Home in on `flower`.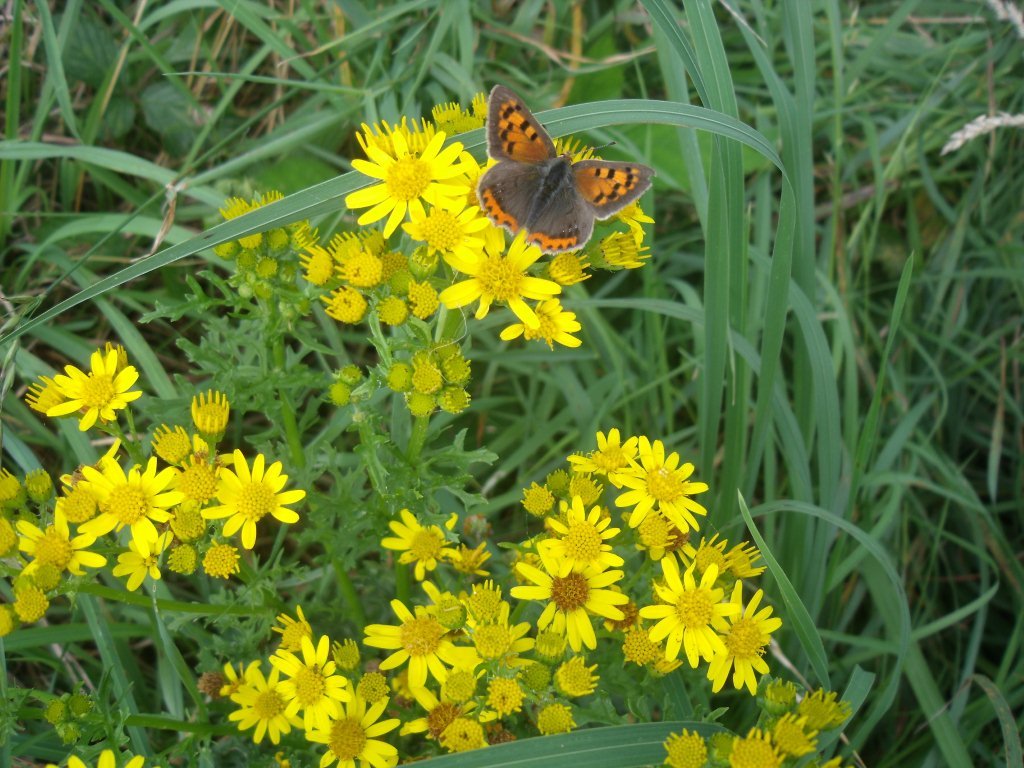
Homed in at 361 137 452 234.
